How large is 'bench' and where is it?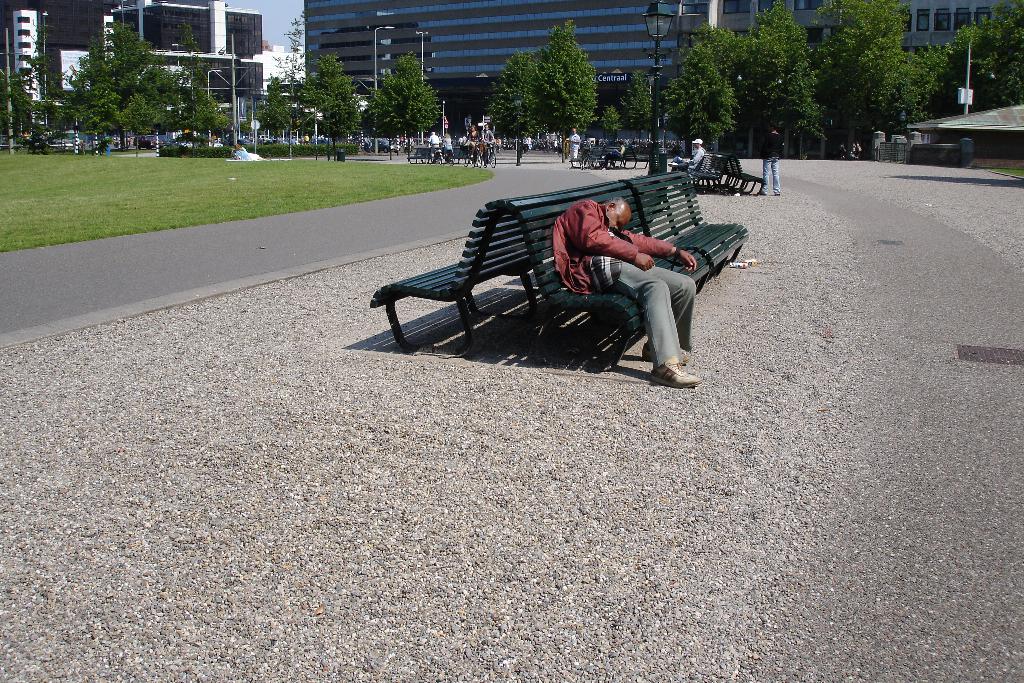
Bounding box: box(721, 146, 773, 194).
